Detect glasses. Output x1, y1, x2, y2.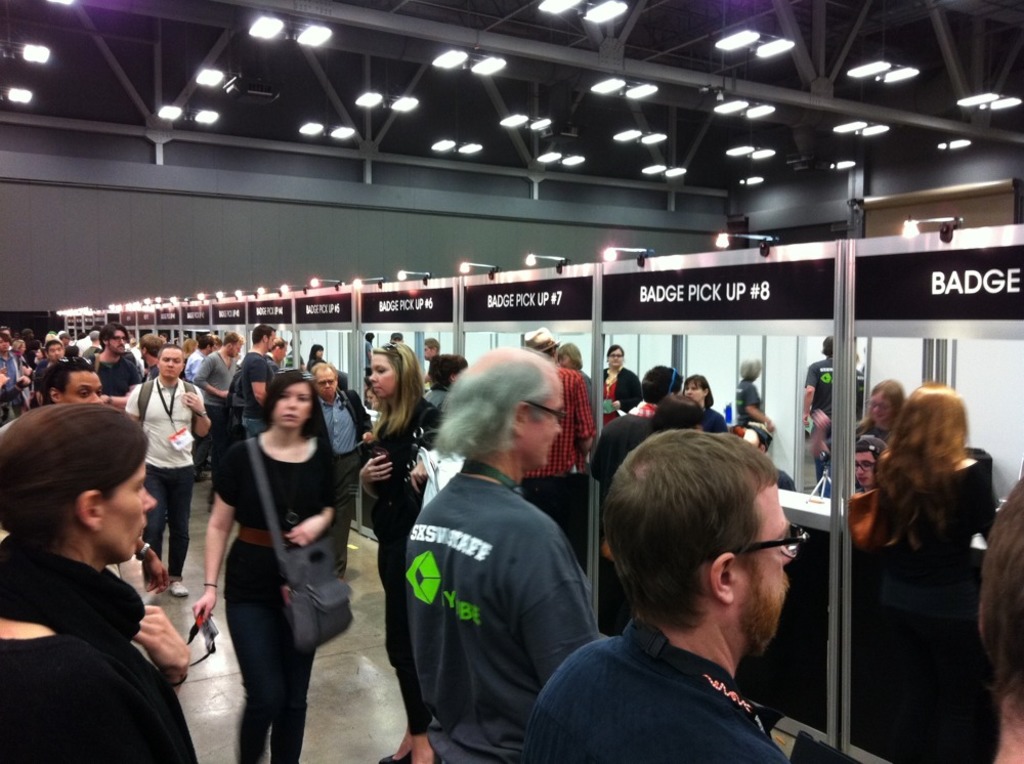
104, 334, 133, 344.
